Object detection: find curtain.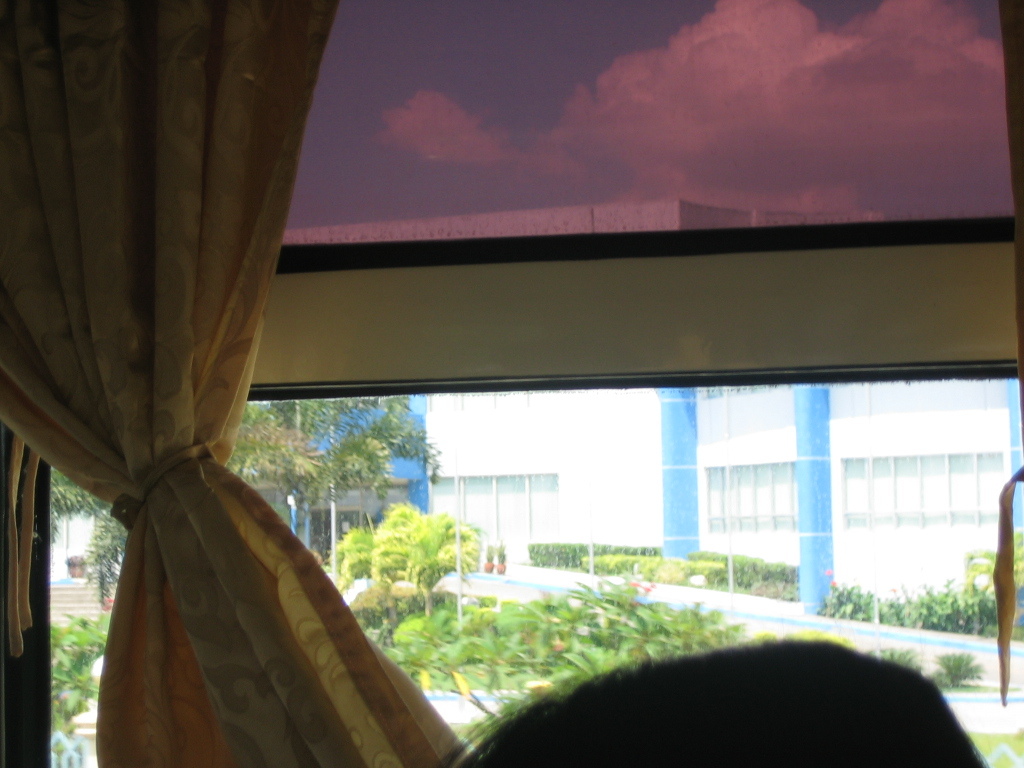
l=0, t=0, r=336, b=739.
